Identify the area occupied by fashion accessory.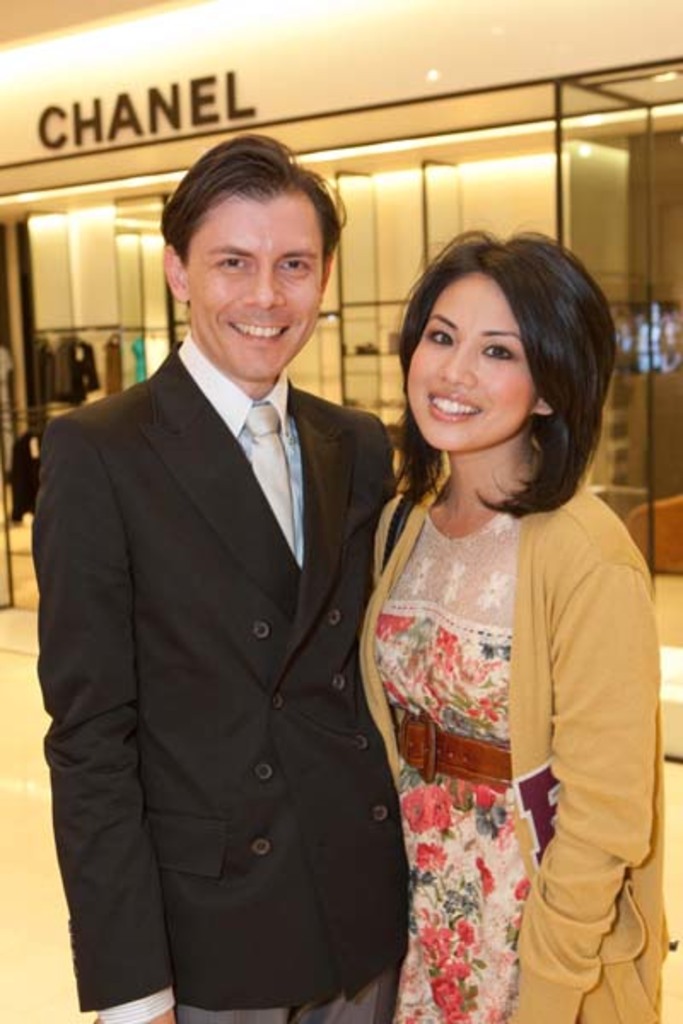
Area: select_region(239, 399, 294, 555).
